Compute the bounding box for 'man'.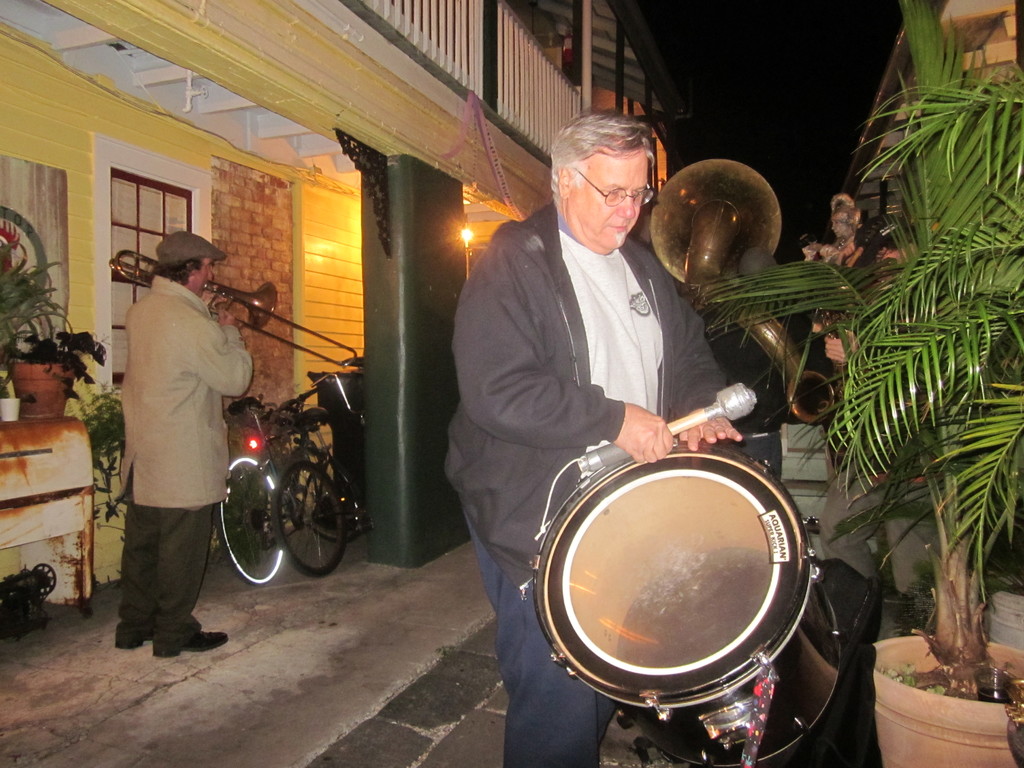
Rect(444, 107, 747, 767).
